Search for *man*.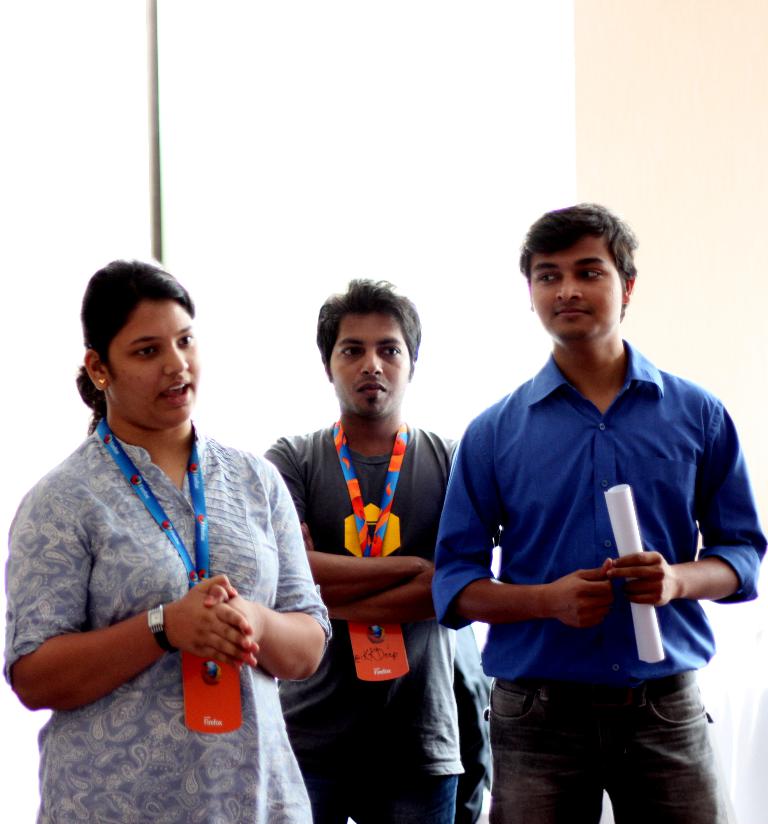
Found at (x1=428, y1=195, x2=745, y2=823).
